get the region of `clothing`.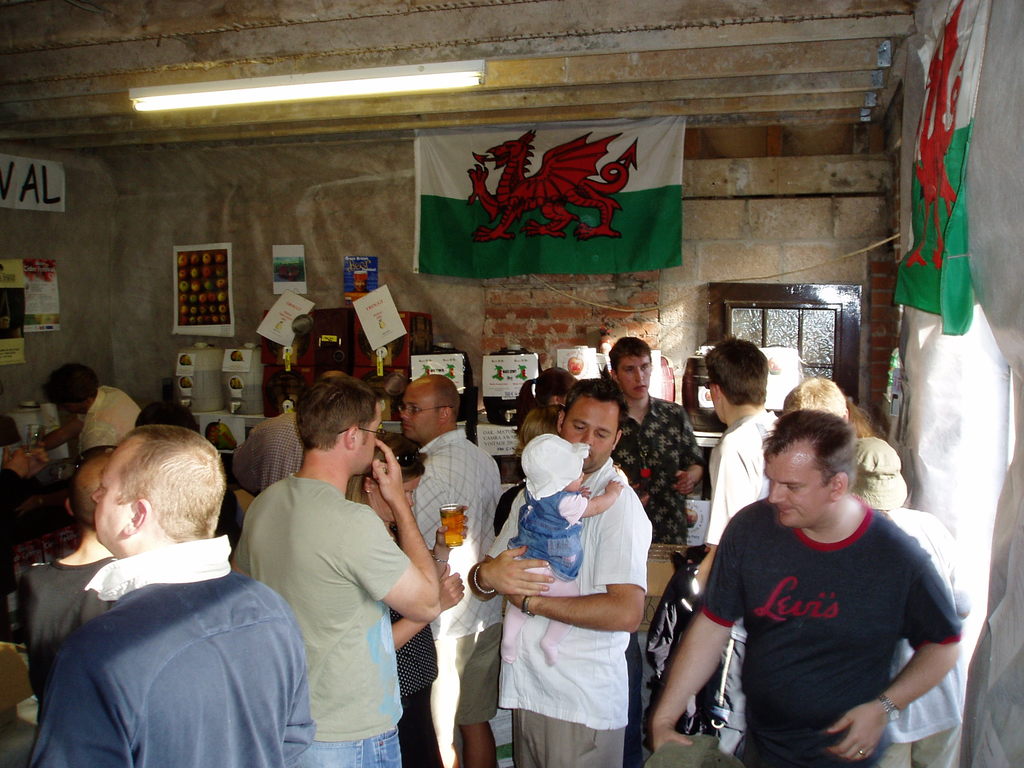
locate(693, 490, 953, 741).
